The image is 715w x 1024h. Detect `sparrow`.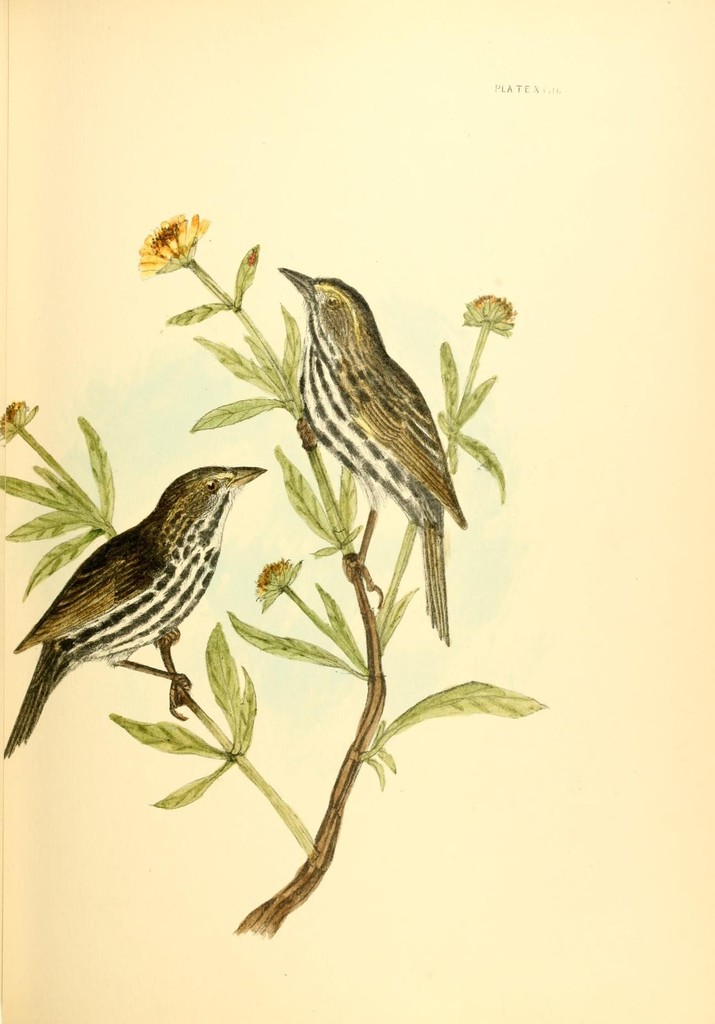
Detection: [273,262,464,638].
